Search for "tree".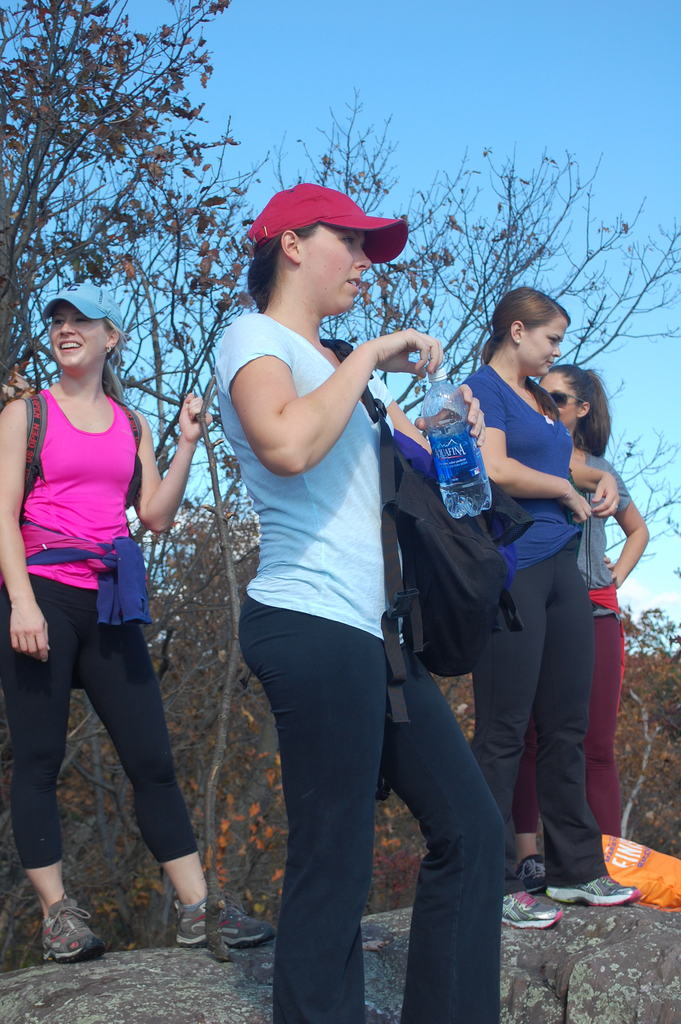
Found at (367,125,680,414).
